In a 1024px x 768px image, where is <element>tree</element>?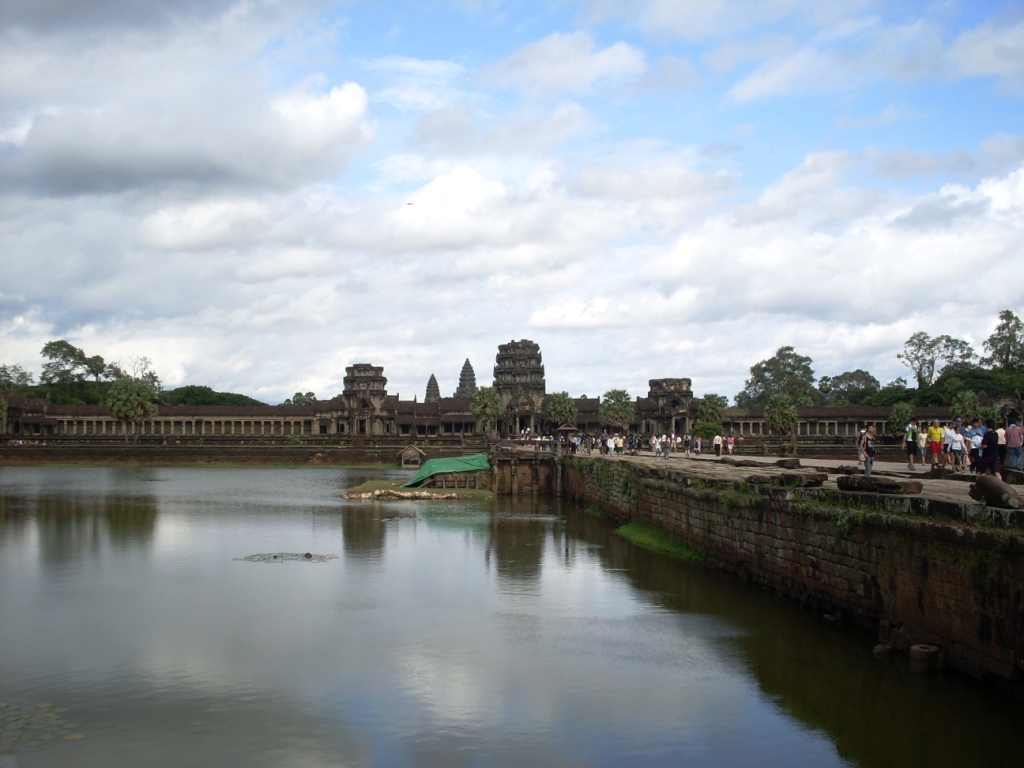
896, 326, 974, 389.
